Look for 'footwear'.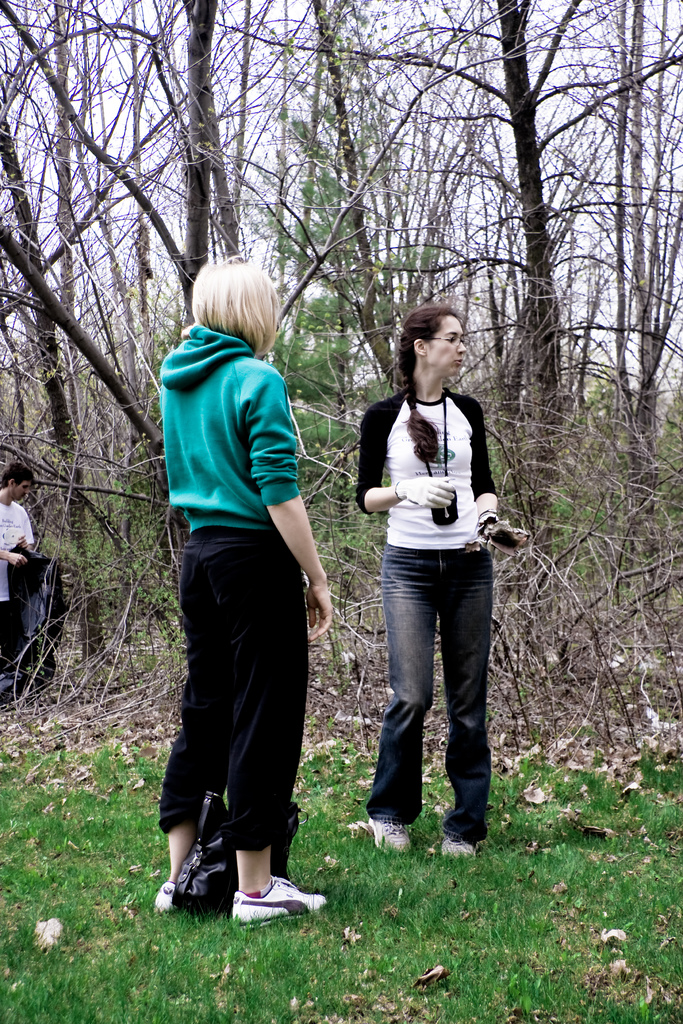
Found: 369, 820, 415, 851.
